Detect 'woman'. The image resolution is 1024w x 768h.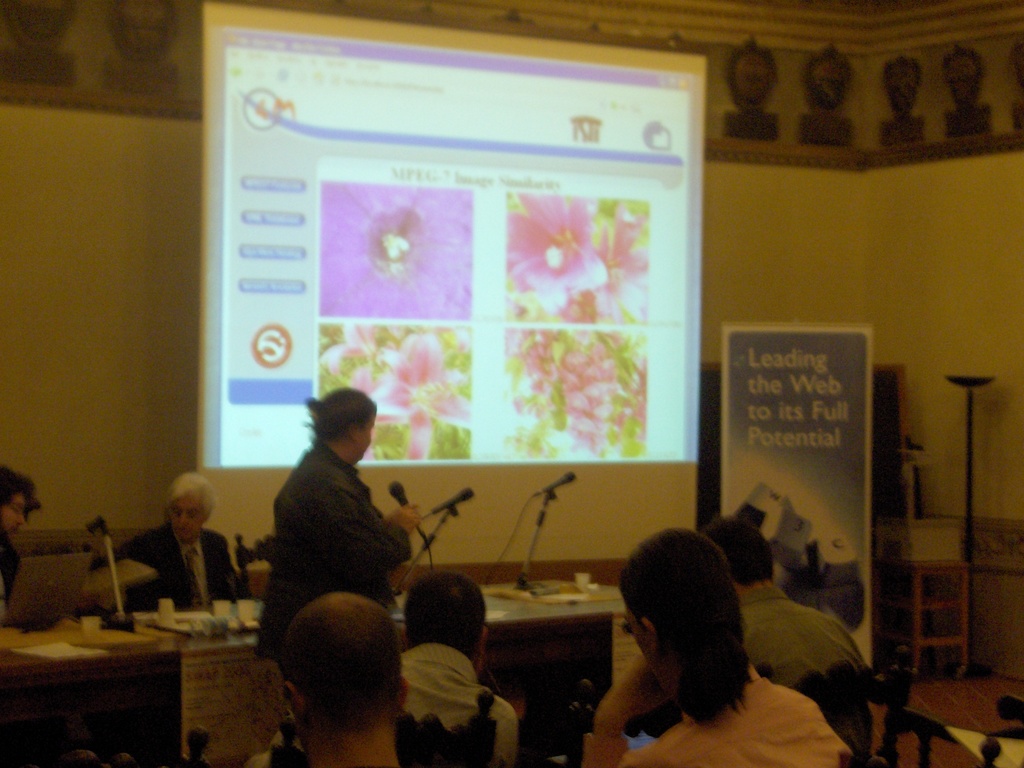
<region>253, 386, 422, 686</region>.
